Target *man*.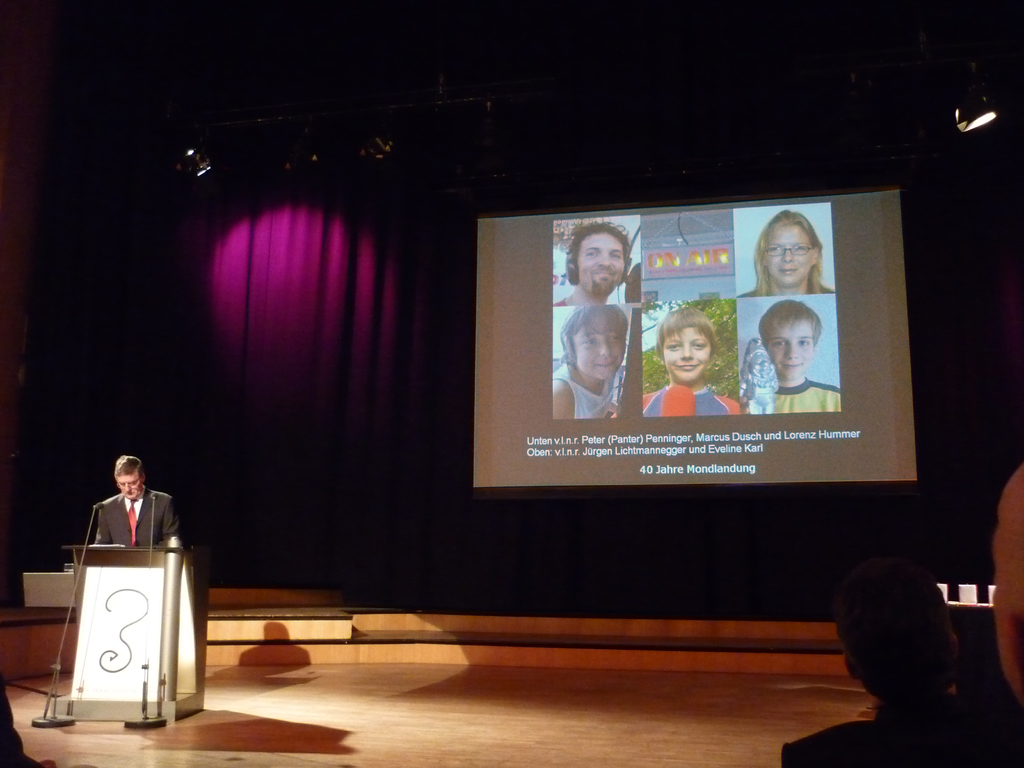
Target region: (left=550, top=217, right=629, bottom=308).
